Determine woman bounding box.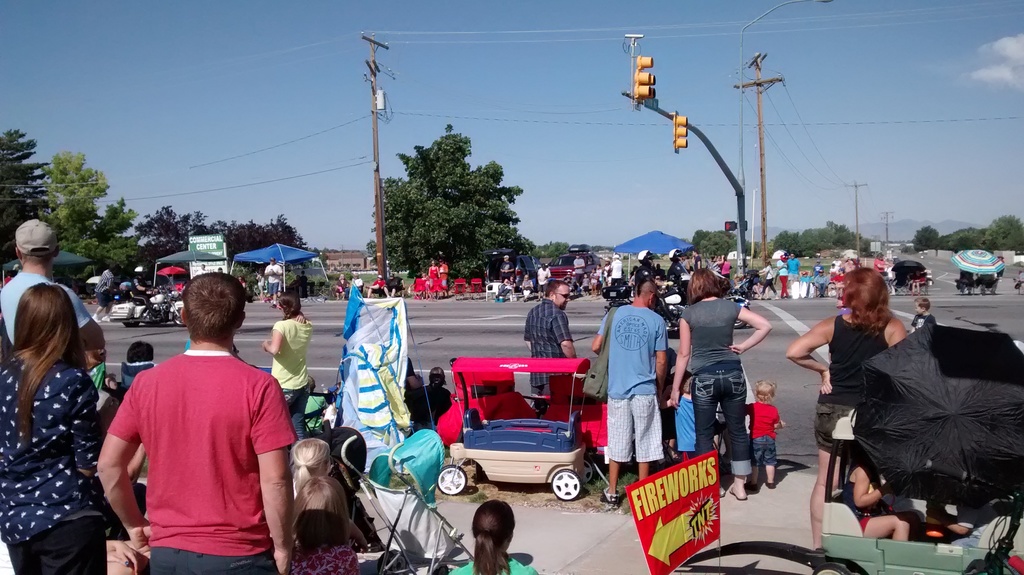
Determined: {"left": 333, "top": 273, "right": 345, "bottom": 300}.
